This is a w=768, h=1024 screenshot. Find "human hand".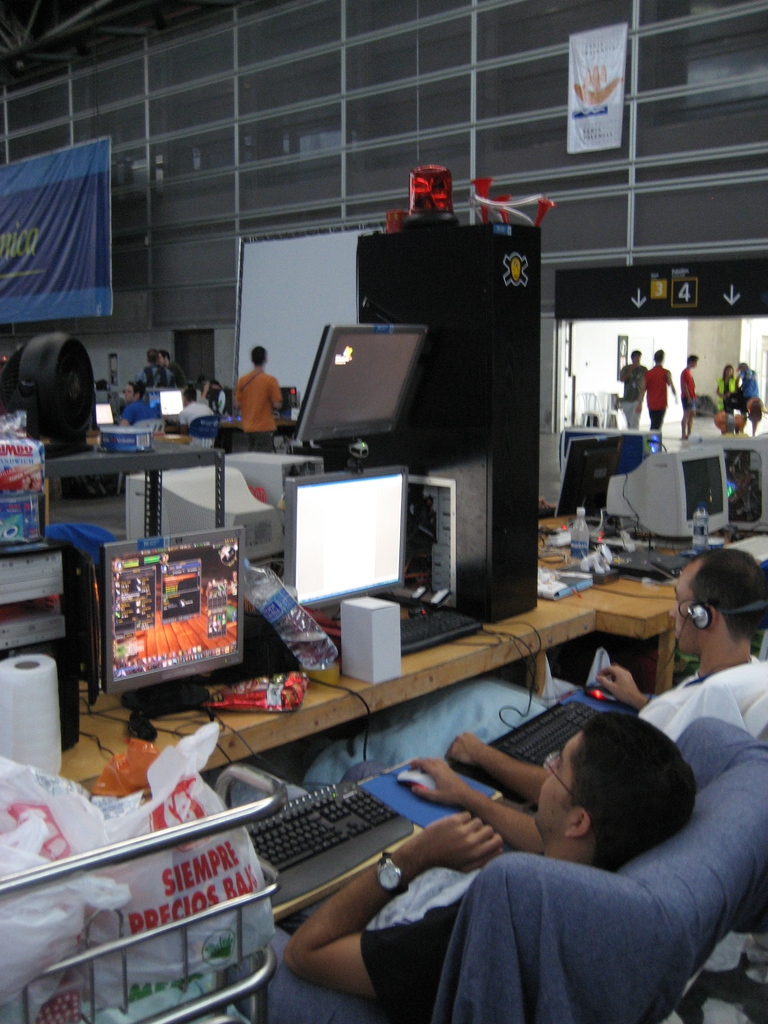
Bounding box: crop(632, 403, 644, 413).
